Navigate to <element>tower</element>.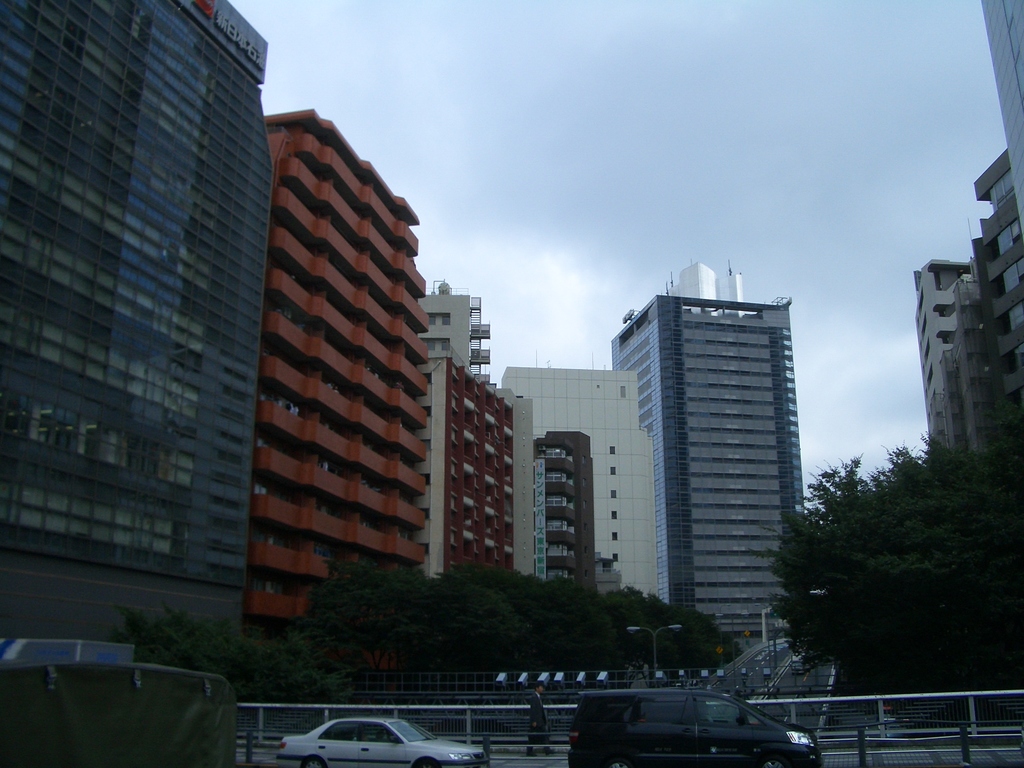
Navigation target: box(402, 300, 522, 607).
